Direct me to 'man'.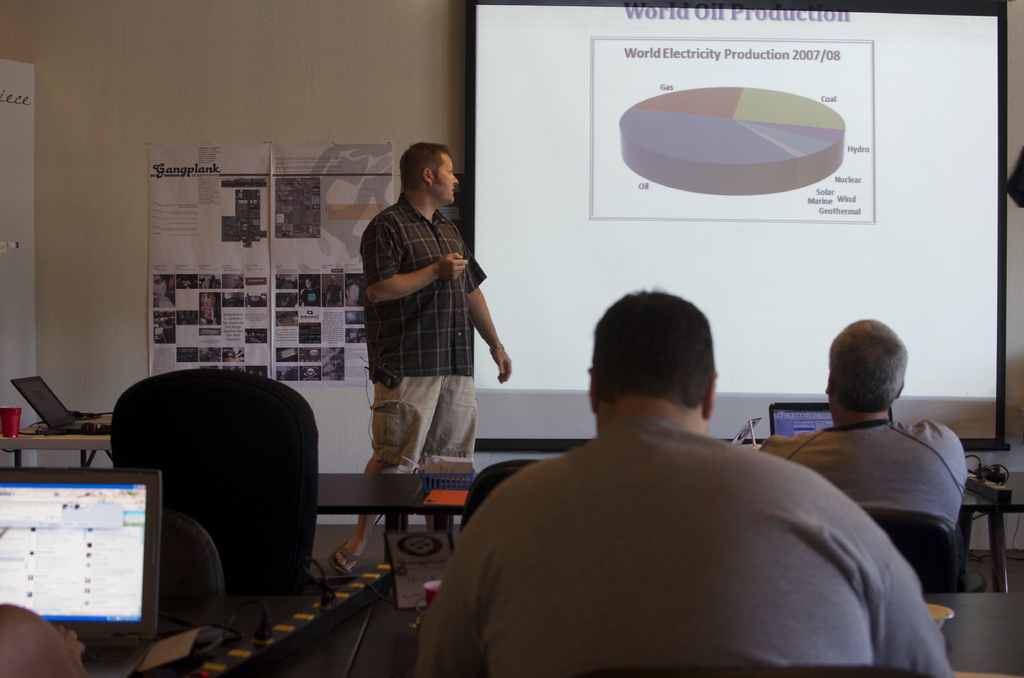
Direction: box(332, 136, 529, 592).
